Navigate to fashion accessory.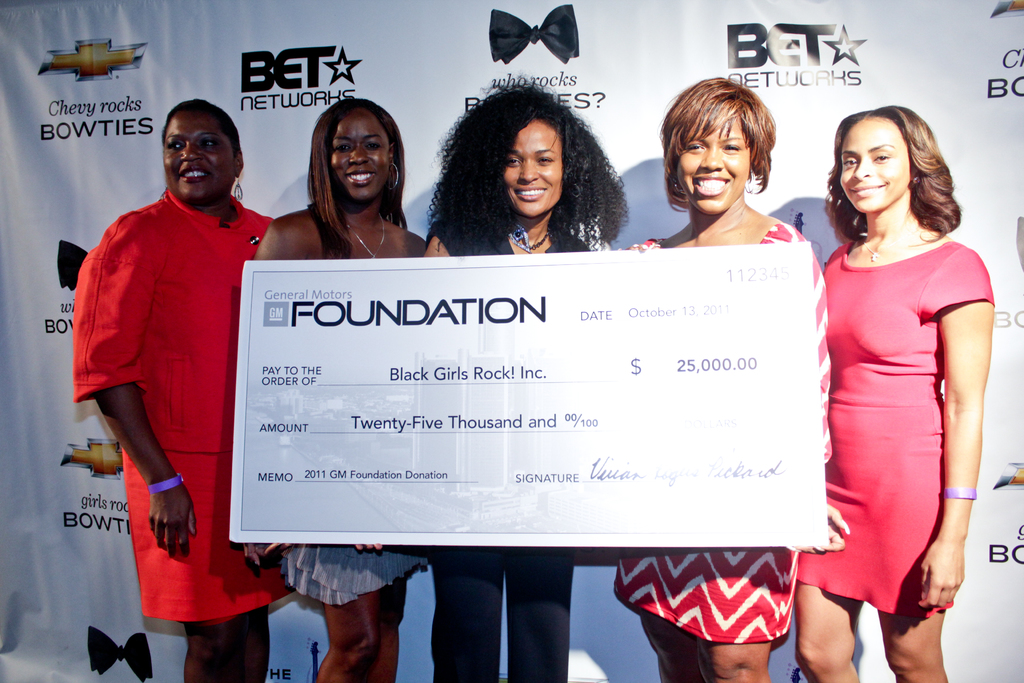
Navigation target: 745,165,756,193.
